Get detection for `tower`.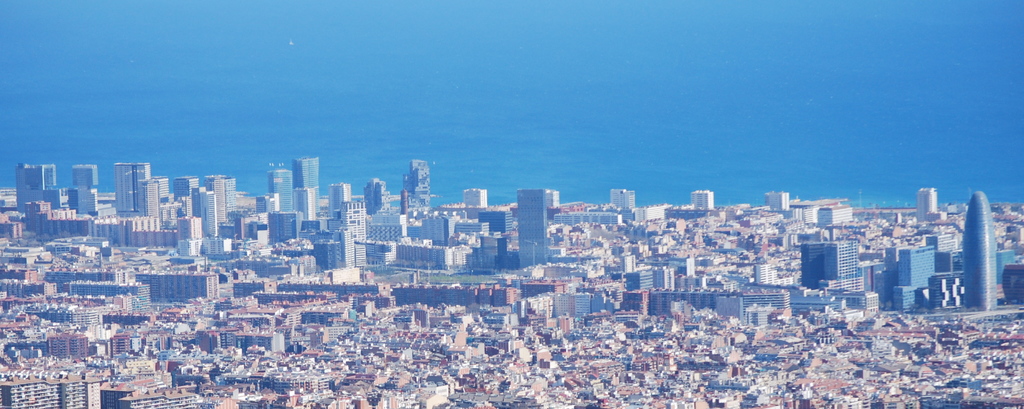
Detection: (292,160,318,215).
